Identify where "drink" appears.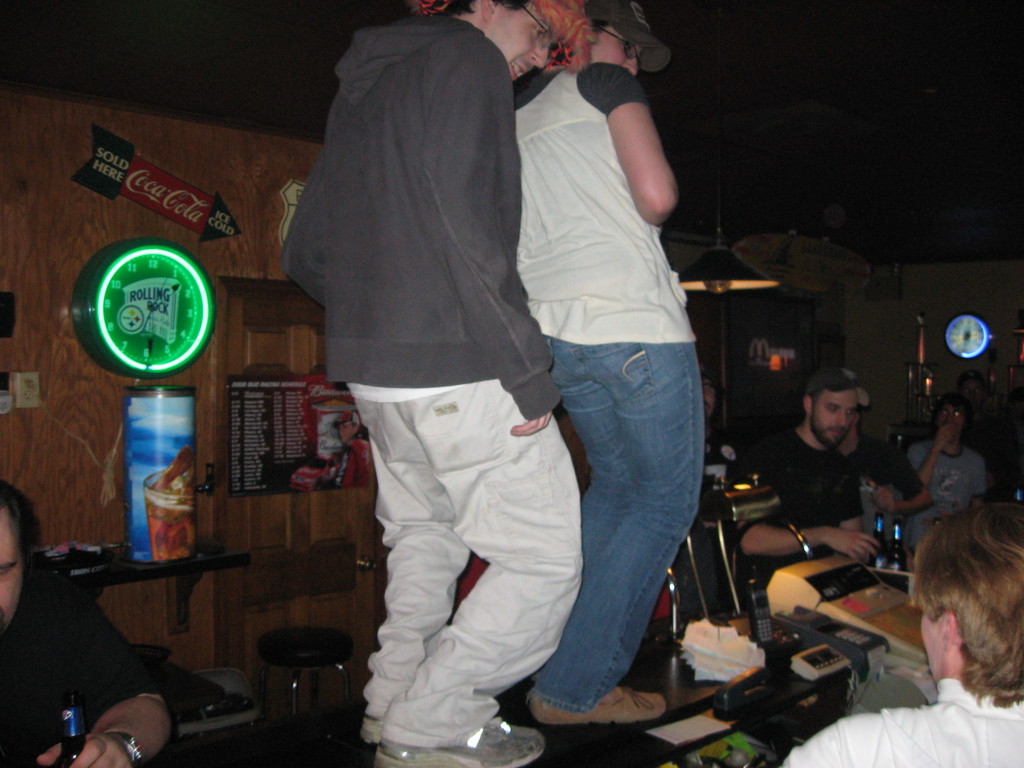
Appears at {"x1": 143, "y1": 444, "x2": 196, "y2": 560}.
